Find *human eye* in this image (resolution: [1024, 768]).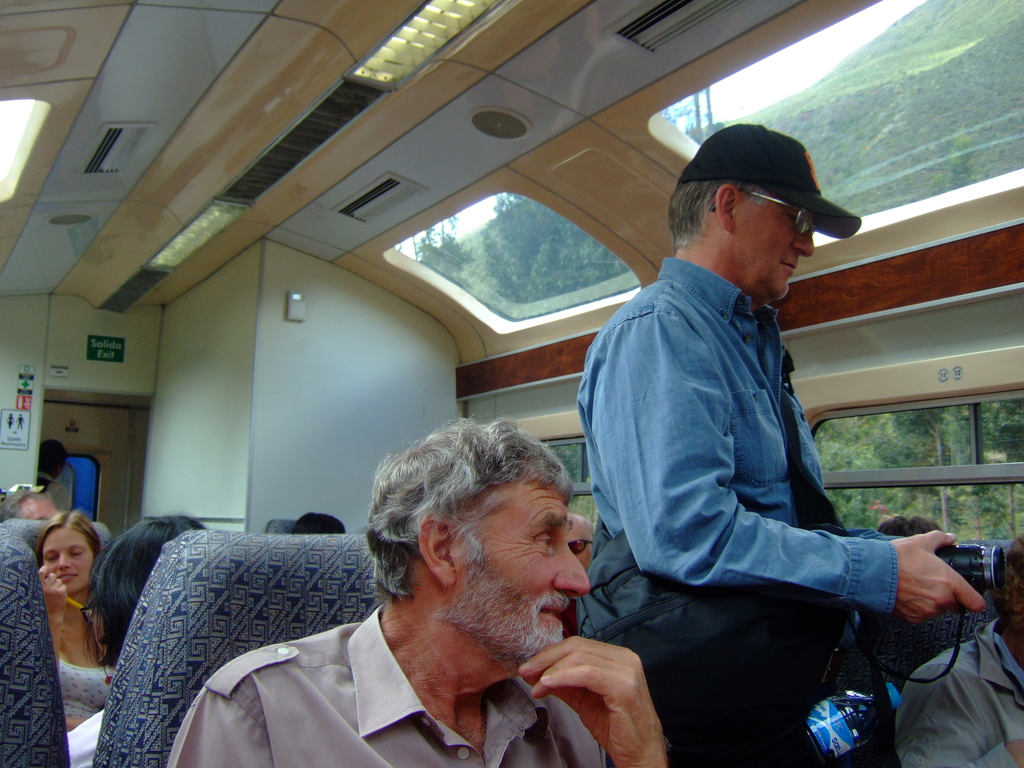
select_region(69, 545, 82, 558).
